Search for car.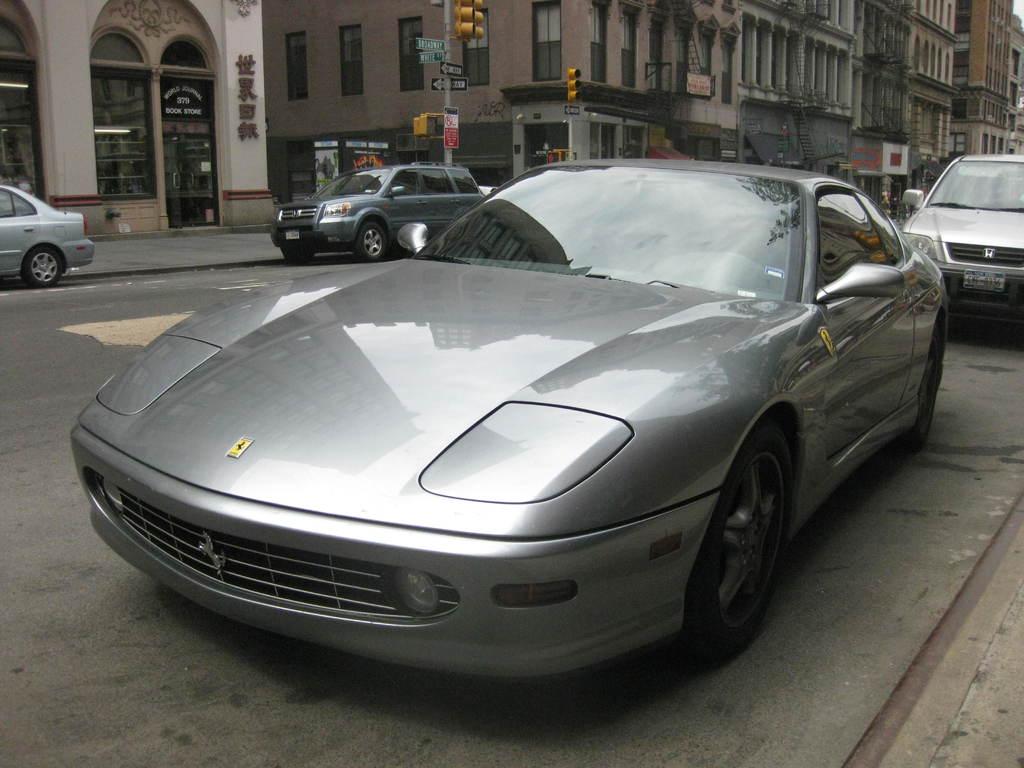
Found at (left=270, top=161, right=484, bottom=259).
